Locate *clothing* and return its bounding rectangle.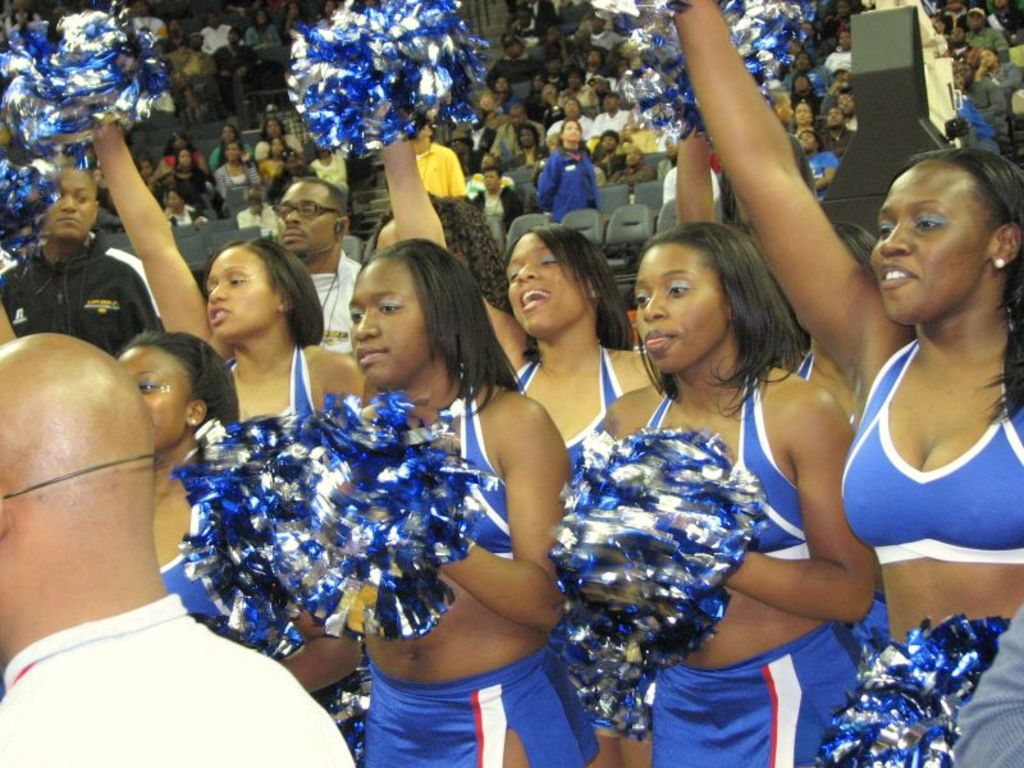
l=492, t=111, r=552, b=157.
